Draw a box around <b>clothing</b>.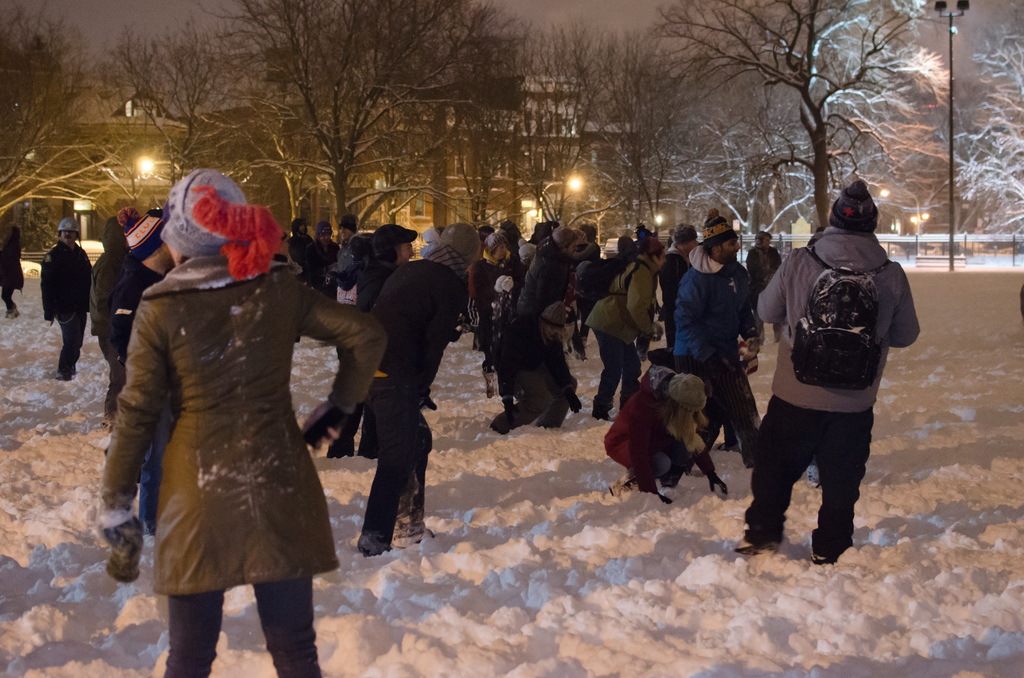
pyautogui.locateOnScreen(305, 234, 332, 286).
